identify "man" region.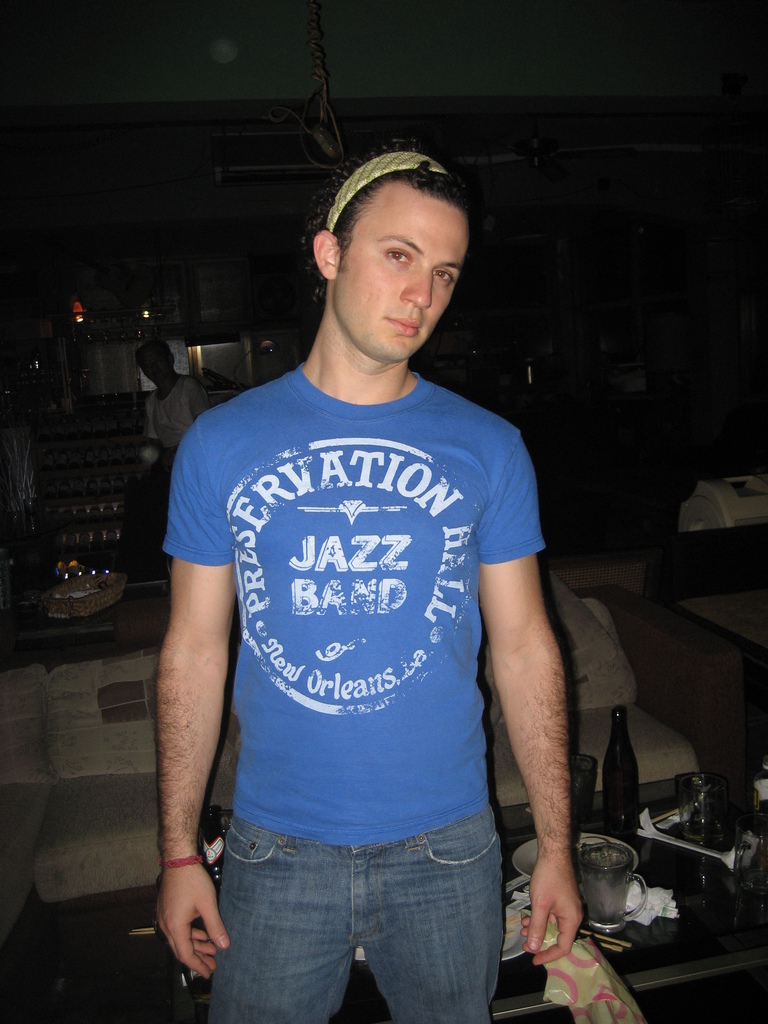
Region: {"left": 132, "top": 342, "right": 209, "bottom": 455}.
